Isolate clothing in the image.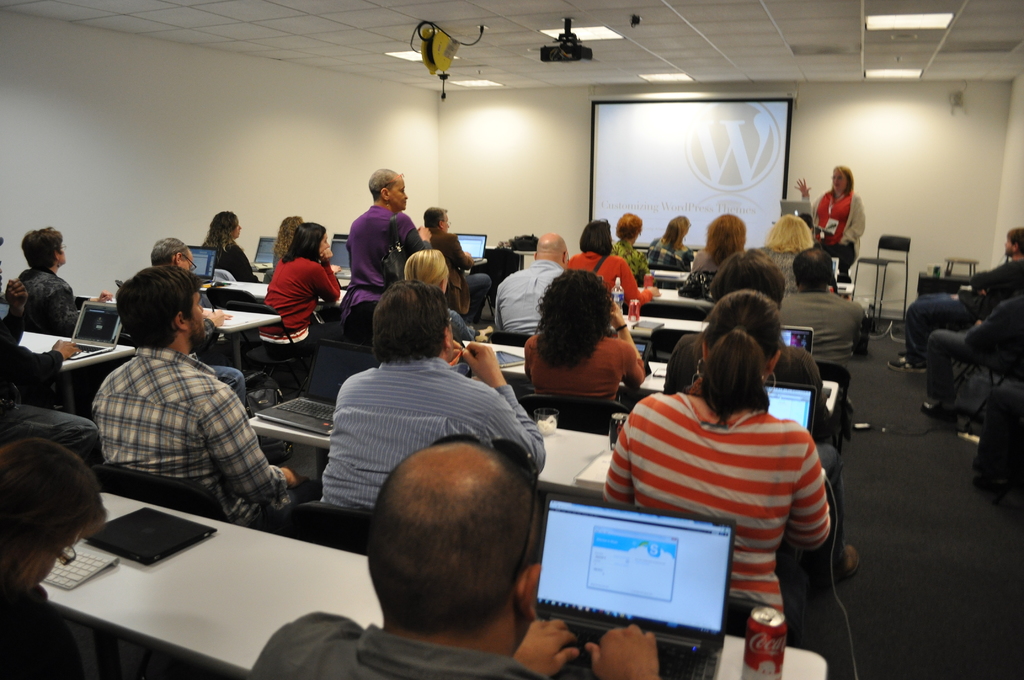
Isolated region: {"x1": 649, "y1": 229, "x2": 692, "y2": 273}.
